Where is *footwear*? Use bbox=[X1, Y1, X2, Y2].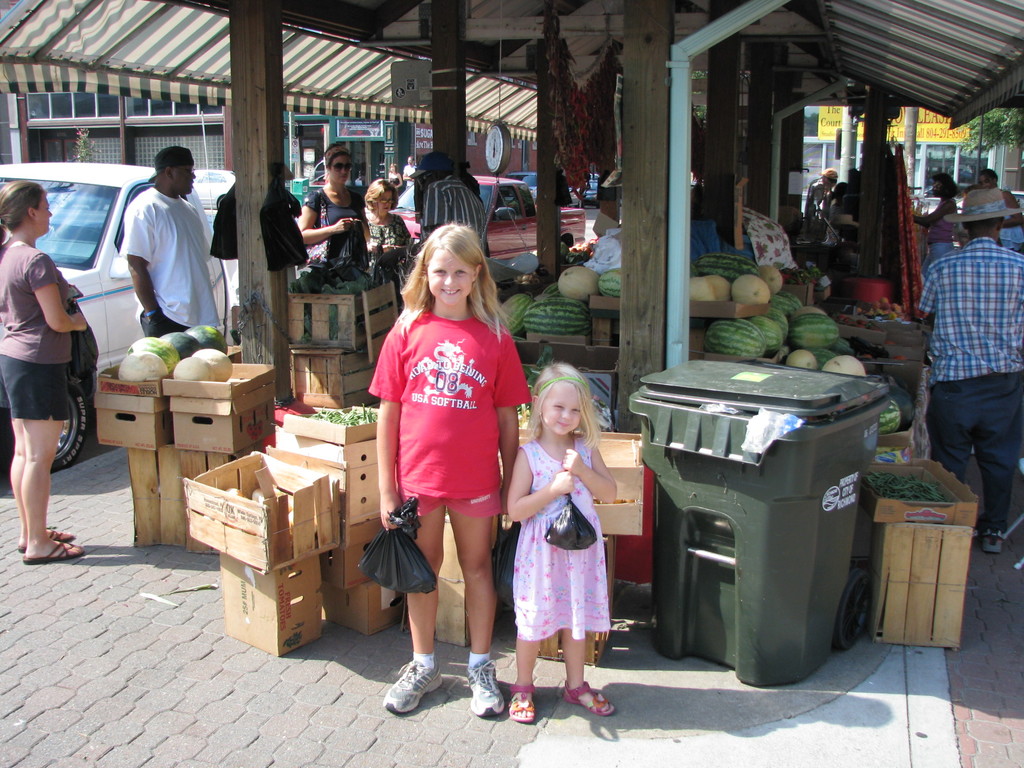
bbox=[387, 650, 456, 727].
